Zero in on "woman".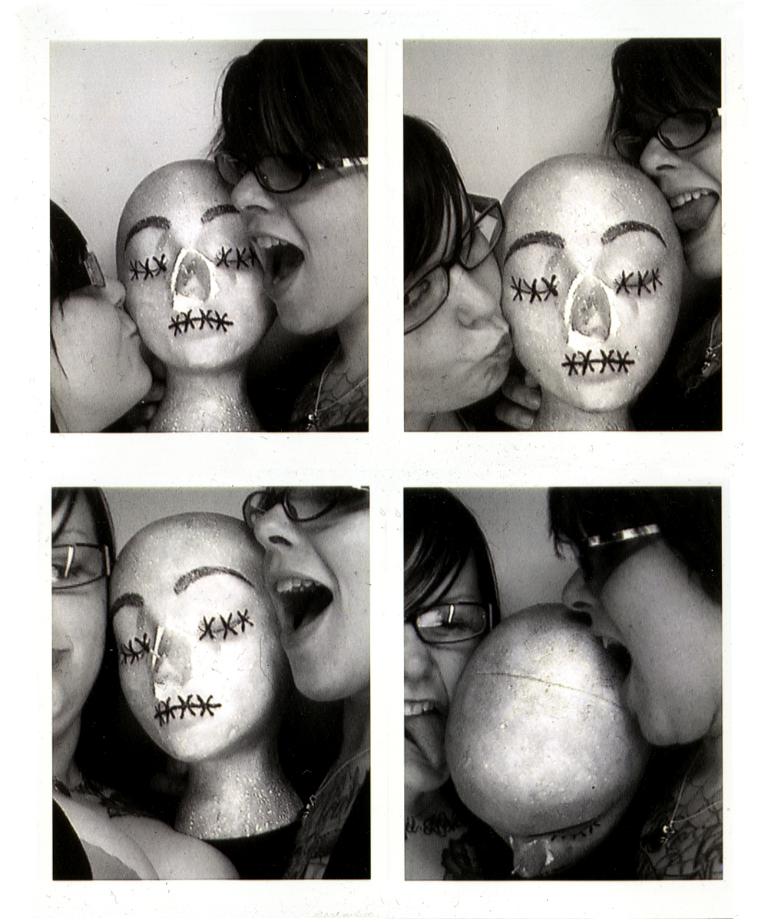
Zeroed in: <region>227, 37, 370, 426</region>.
